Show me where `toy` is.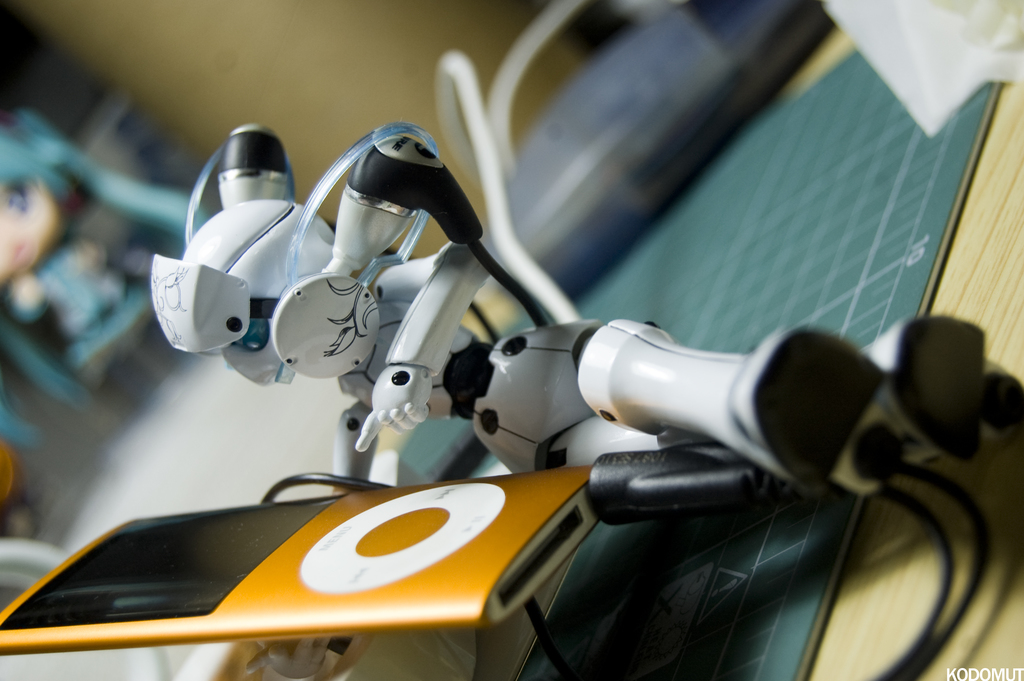
`toy` is at bbox=(97, 106, 960, 643).
